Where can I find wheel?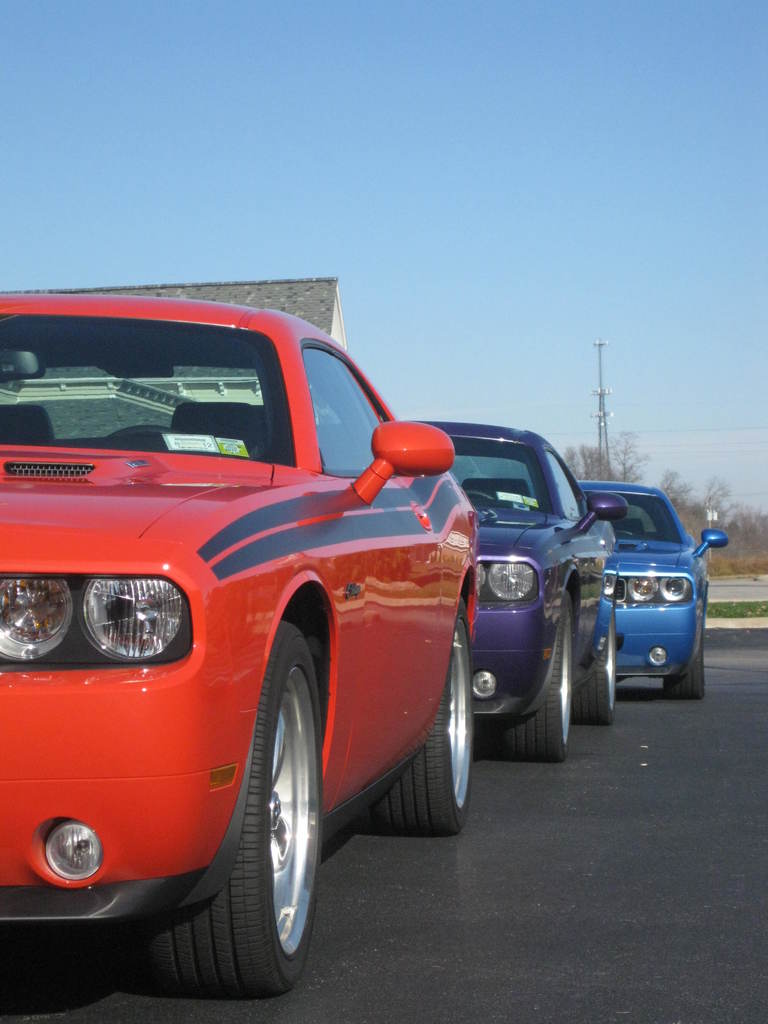
You can find it at BBox(371, 592, 472, 836).
